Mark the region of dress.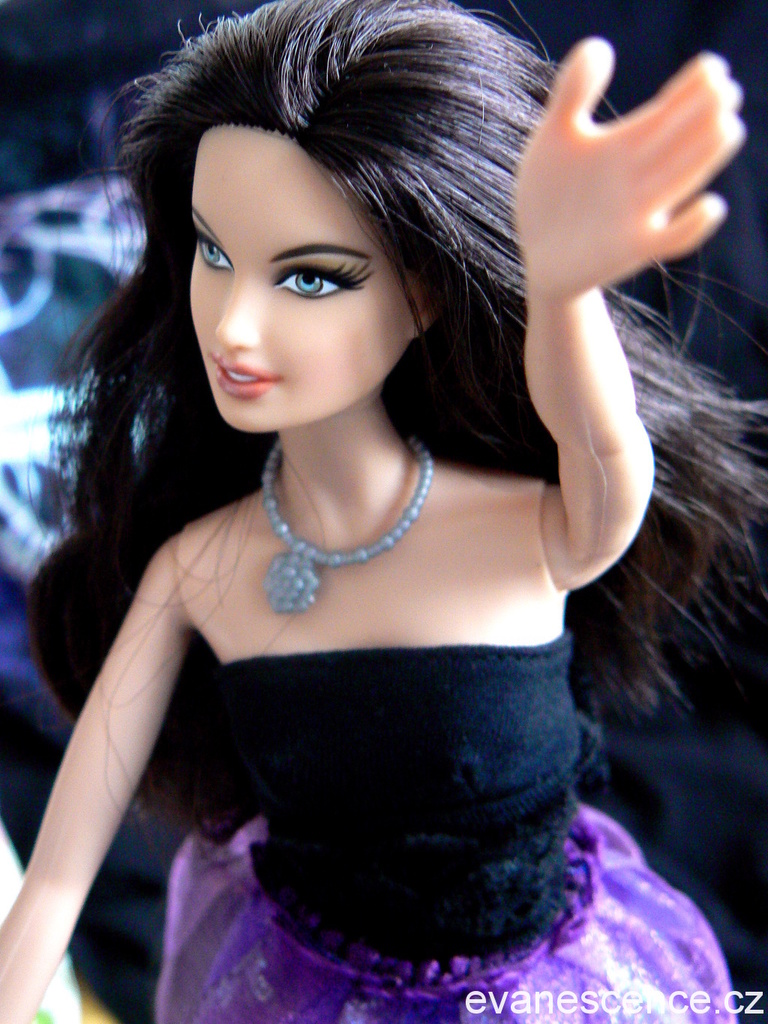
Region: left=152, top=629, right=733, bottom=1023.
